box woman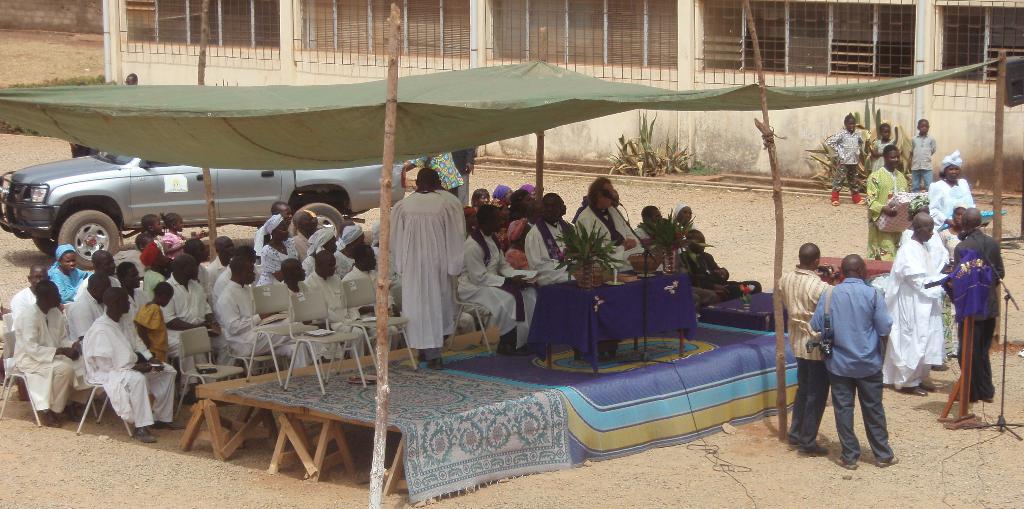
(673,200,694,241)
